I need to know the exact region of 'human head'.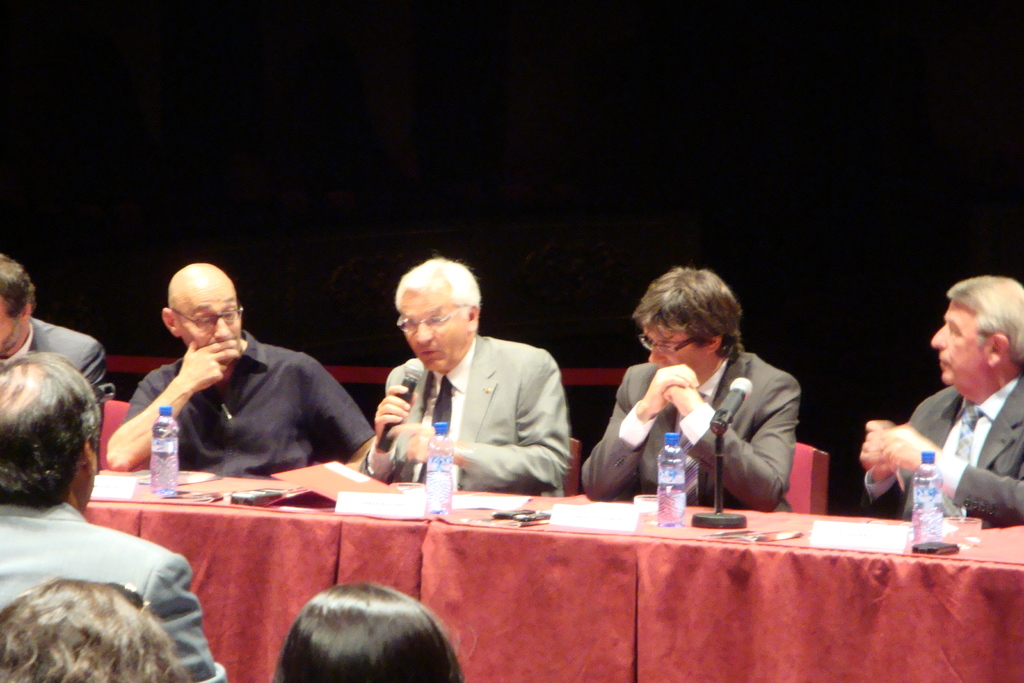
Region: crop(152, 257, 244, 370).
